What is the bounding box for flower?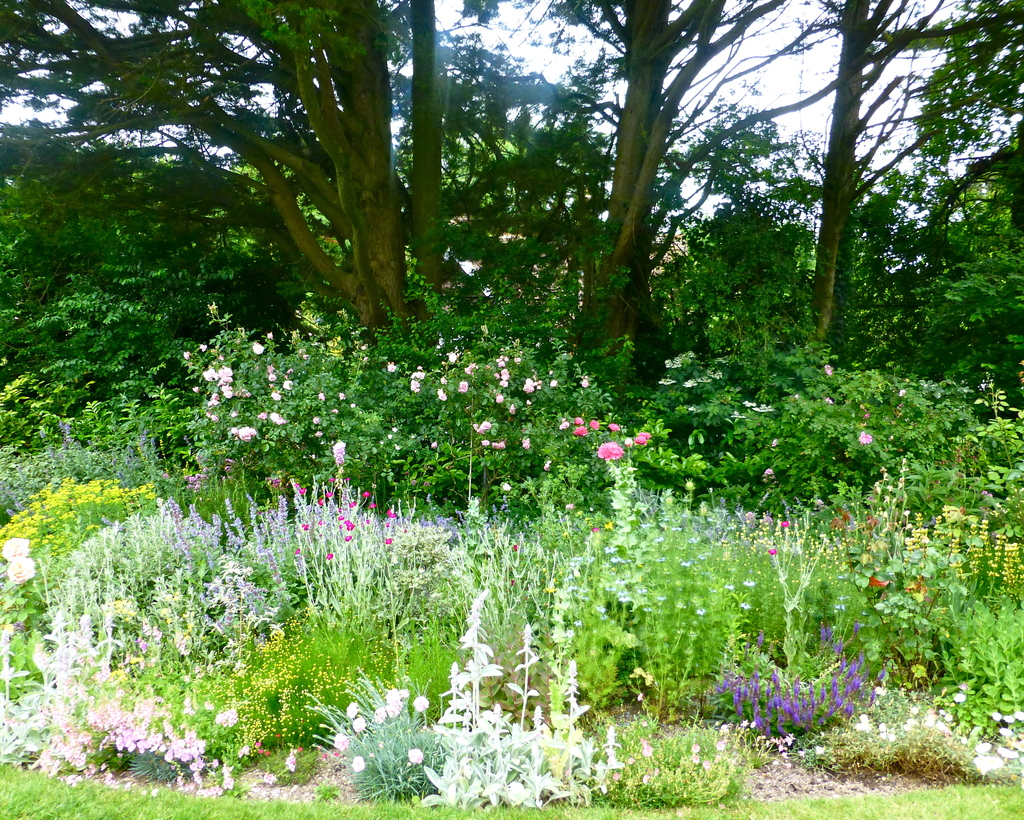
rect(266, 373, 276, 383).
